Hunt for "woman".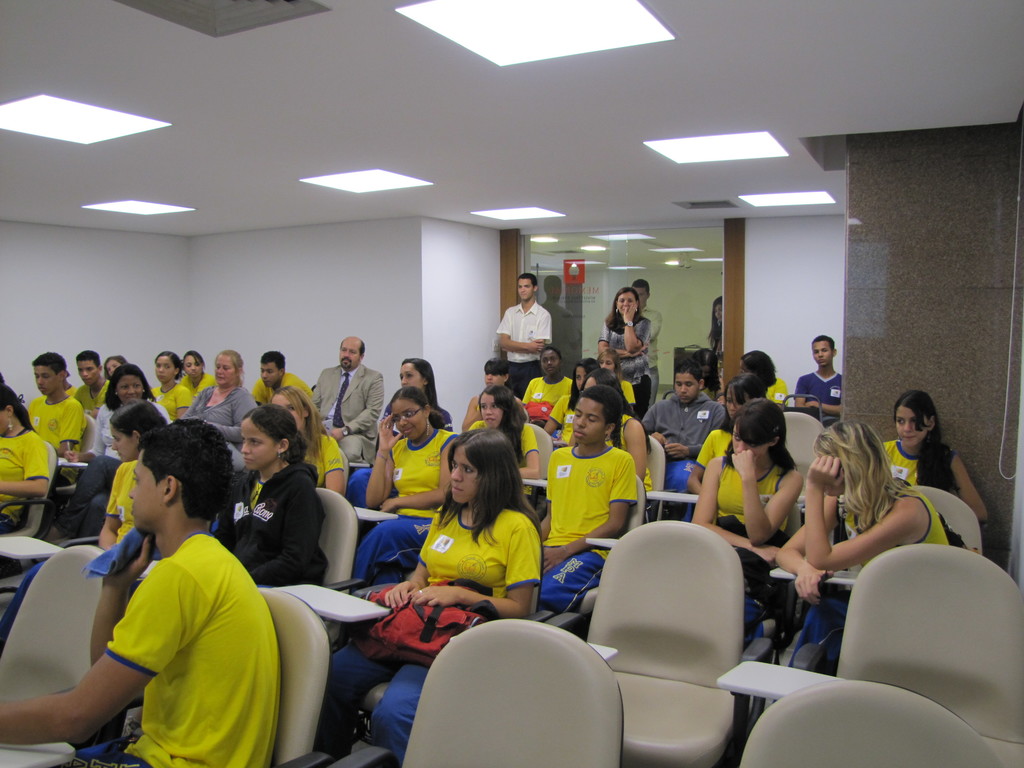
Hunted down at 588/346/640/419.
